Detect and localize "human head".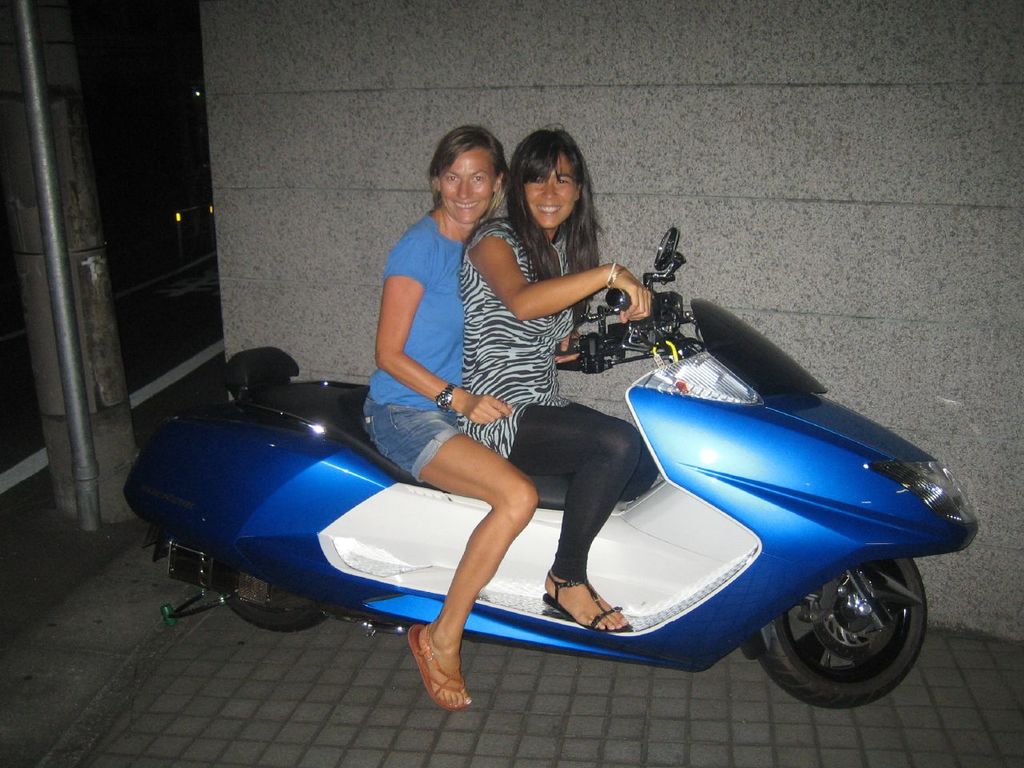
Localized at x1=418, y1=109, x2=524, y2=229.
